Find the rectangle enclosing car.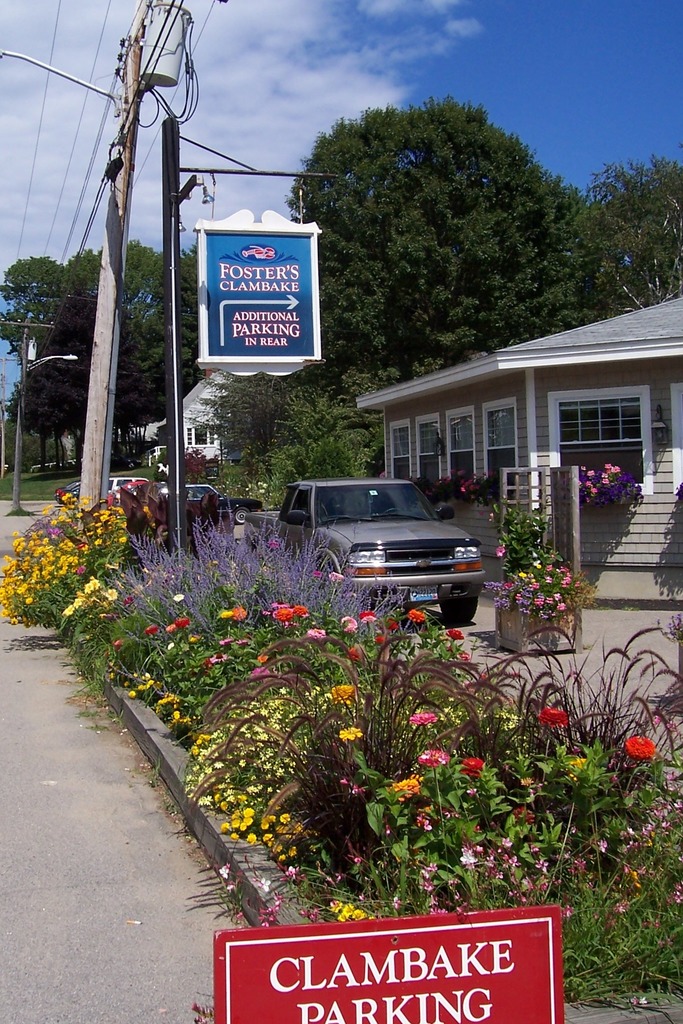
x1=108 y1=476 x2=152 y2=497.
